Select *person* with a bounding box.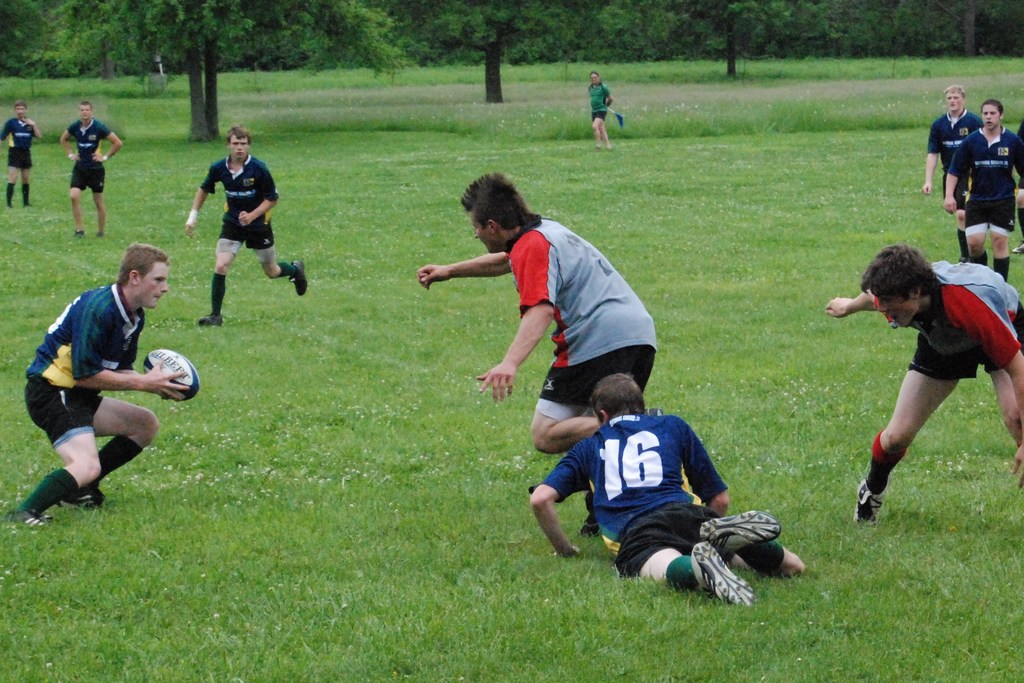
(924, 85, 989, 267).
